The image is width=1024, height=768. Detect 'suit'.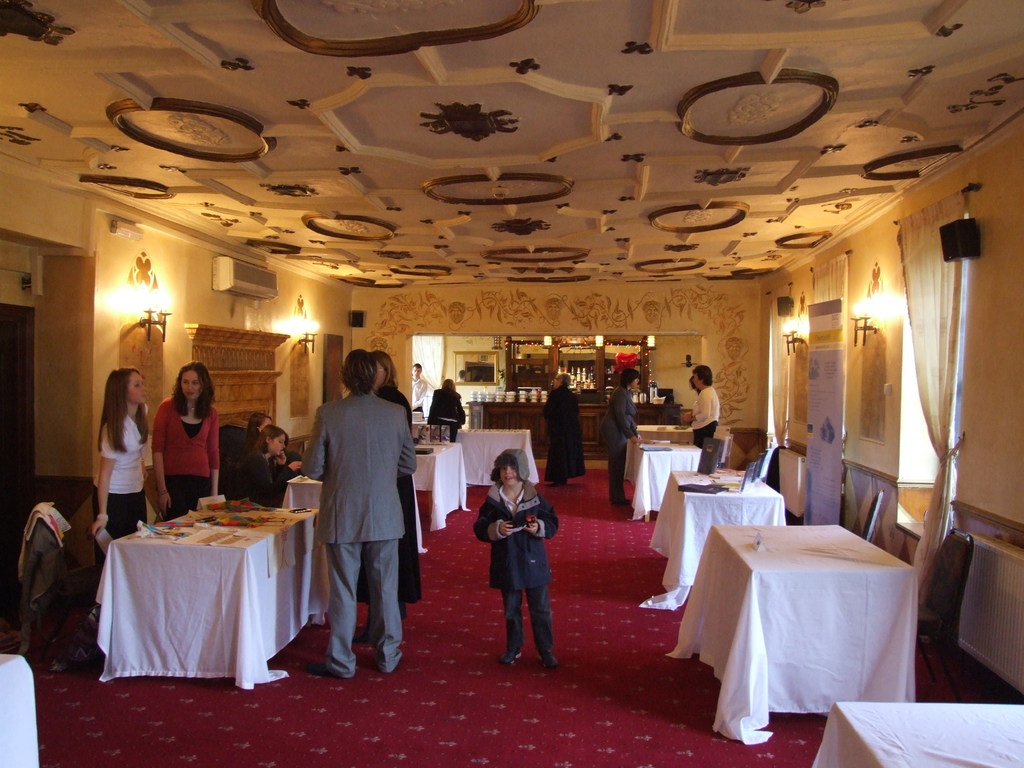
Detection: (left=600, top=383, right=639, bottom=492).
